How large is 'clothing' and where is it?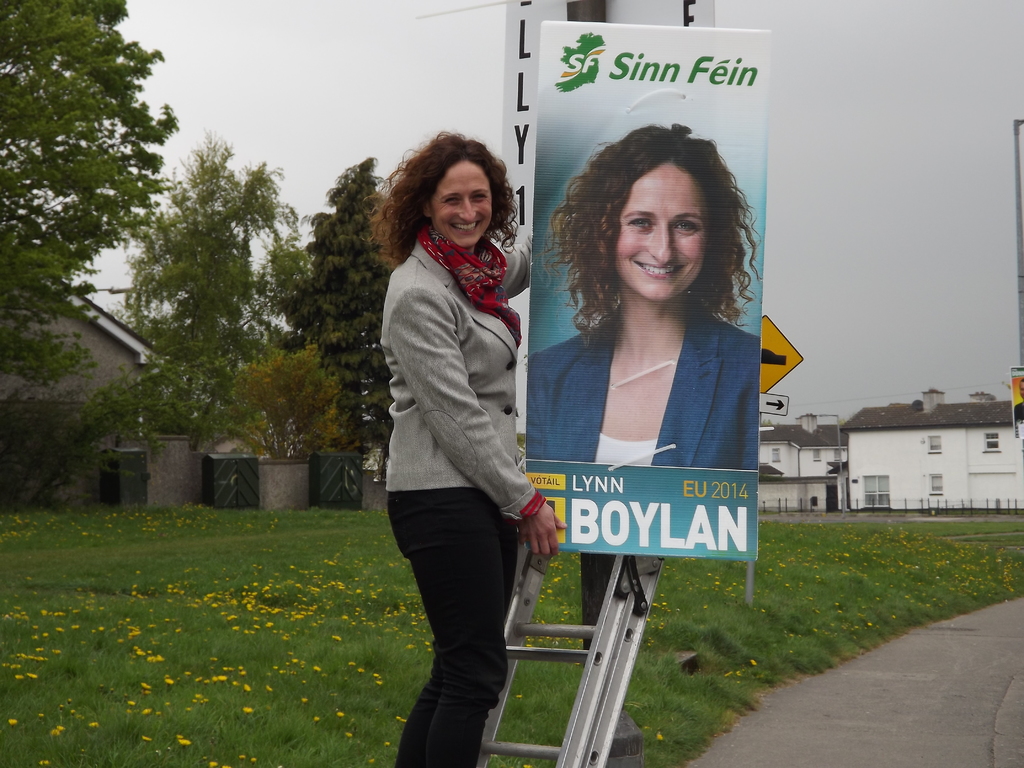
Bounding box: box(529, 315, 755, 463).
